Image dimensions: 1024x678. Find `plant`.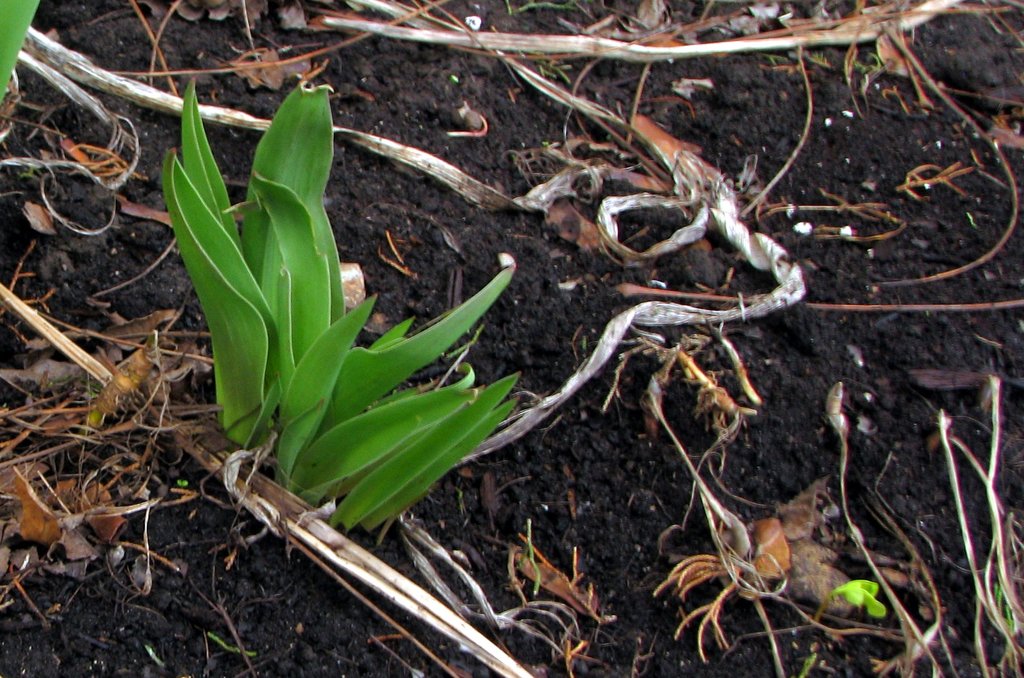
detection(158, 65, 529, 541).
